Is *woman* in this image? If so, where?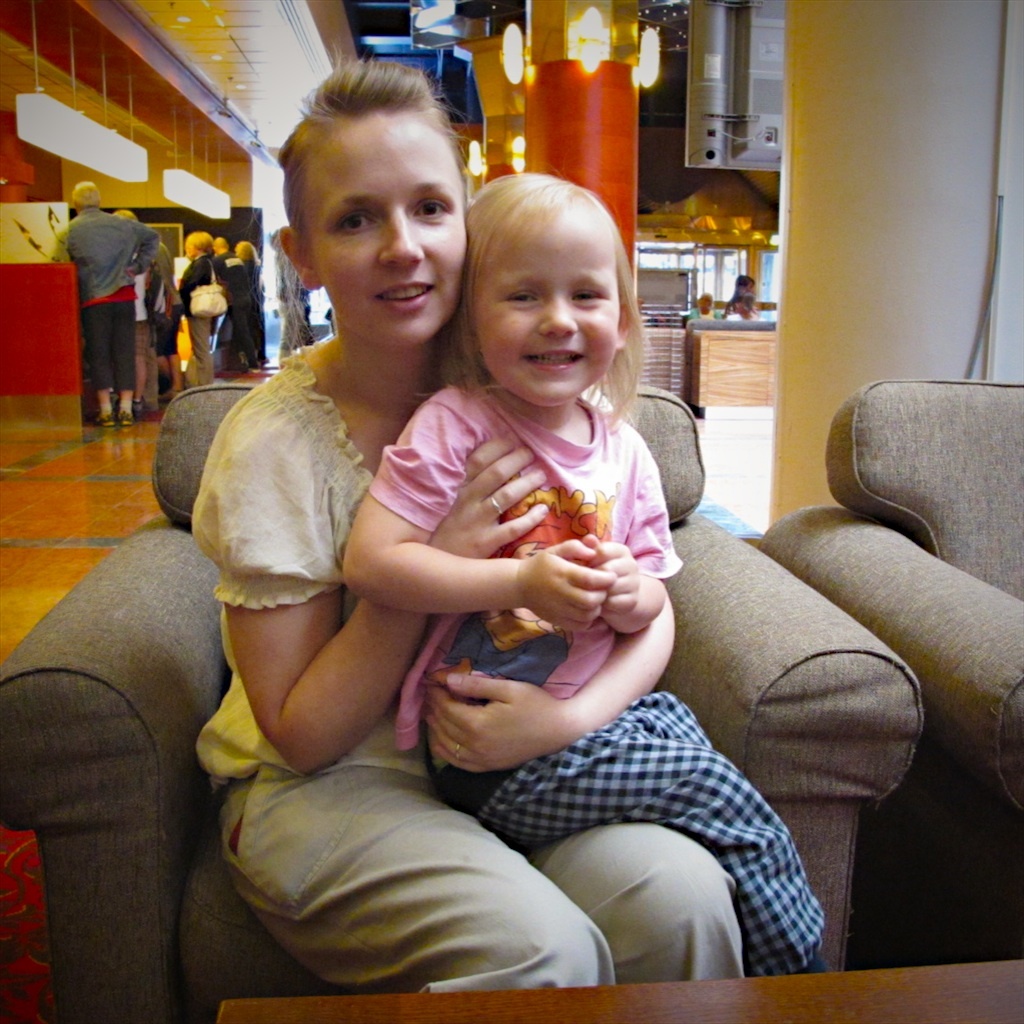
Yes, at 205, 103, 766, 998.
